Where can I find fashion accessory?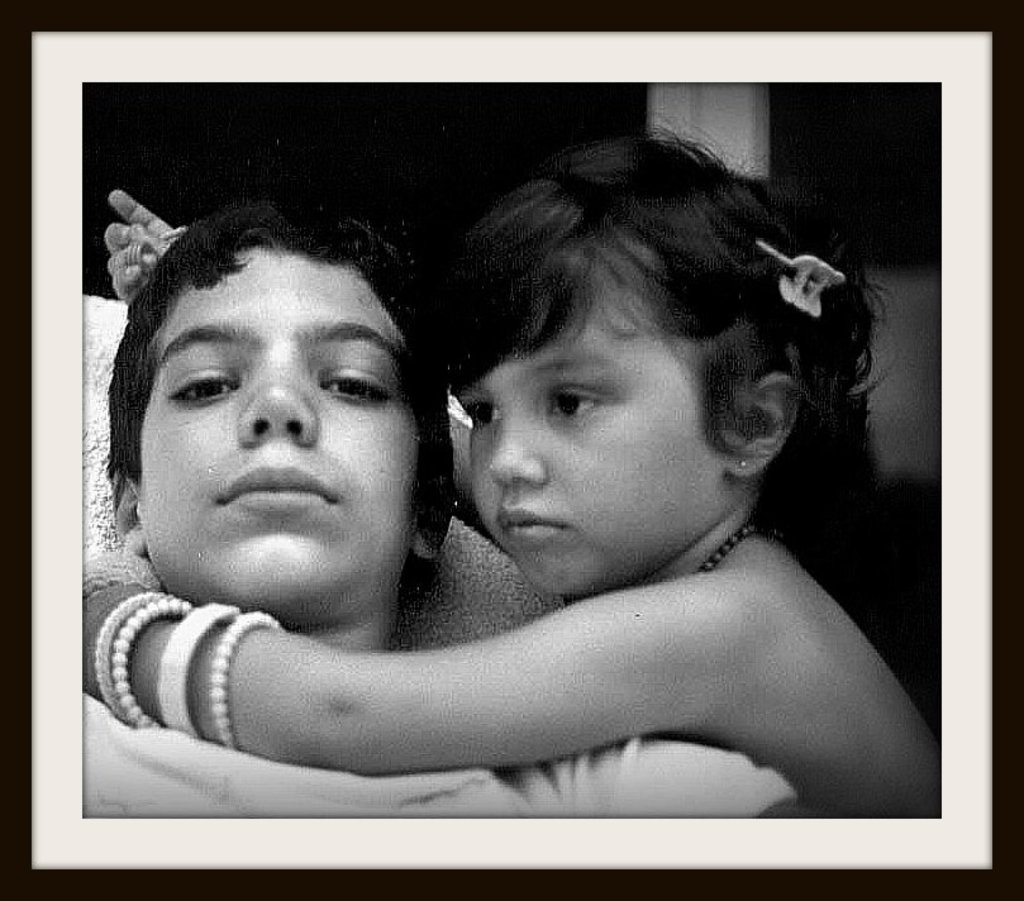
You can find it at box=[124, 242, 147, 268].
